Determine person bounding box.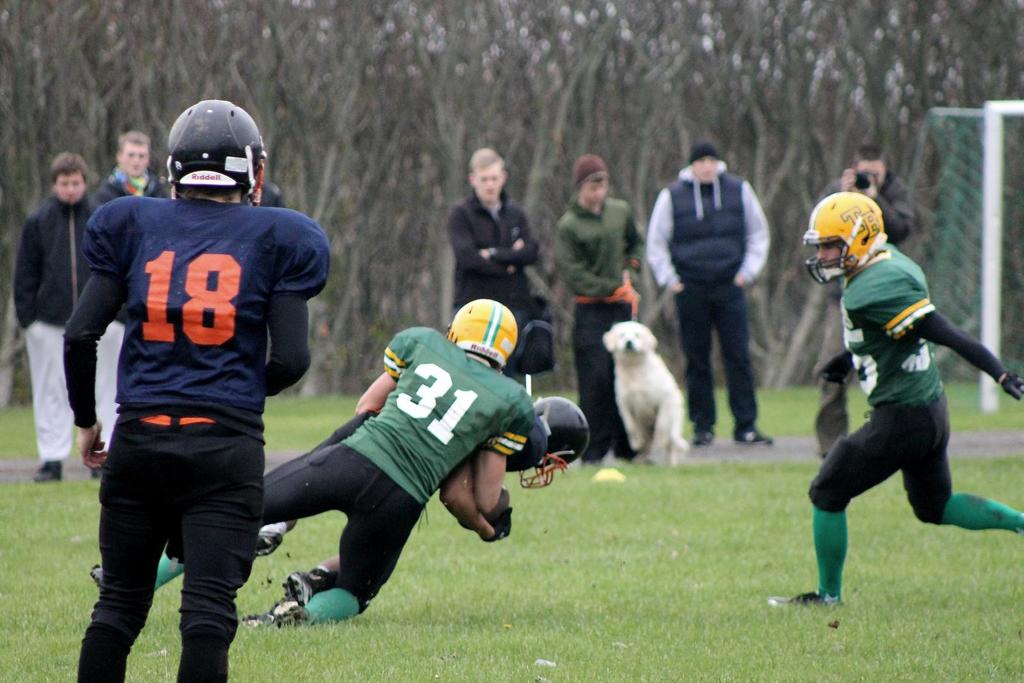
Determined: [left=94, top=127, right=169, bottom=449].
